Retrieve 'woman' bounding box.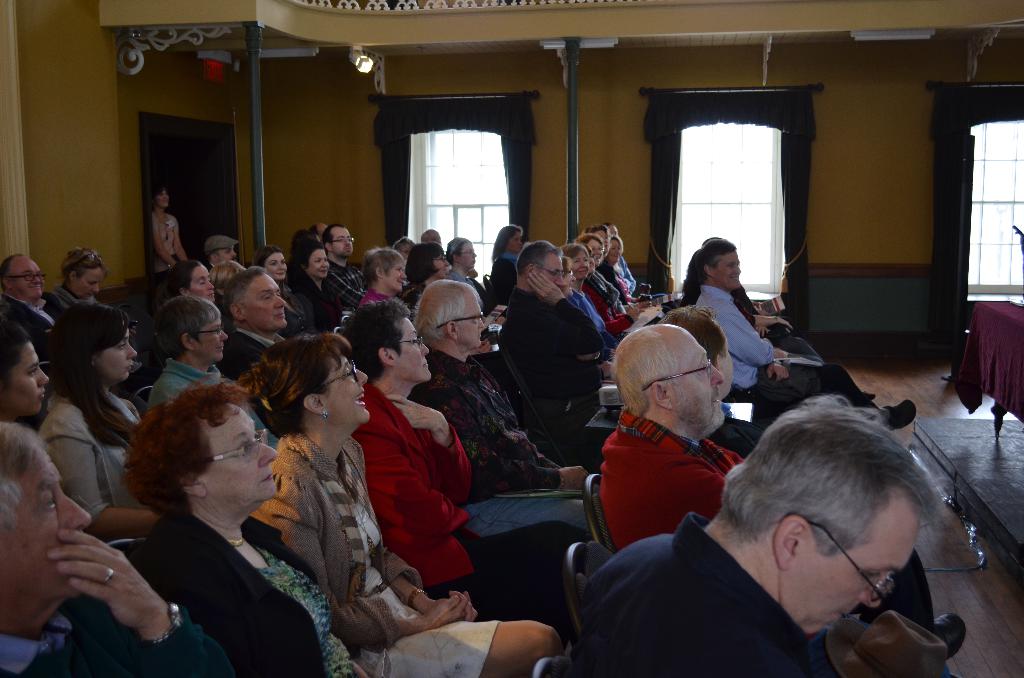
Bounding box: (0, 321, 47, 457).
